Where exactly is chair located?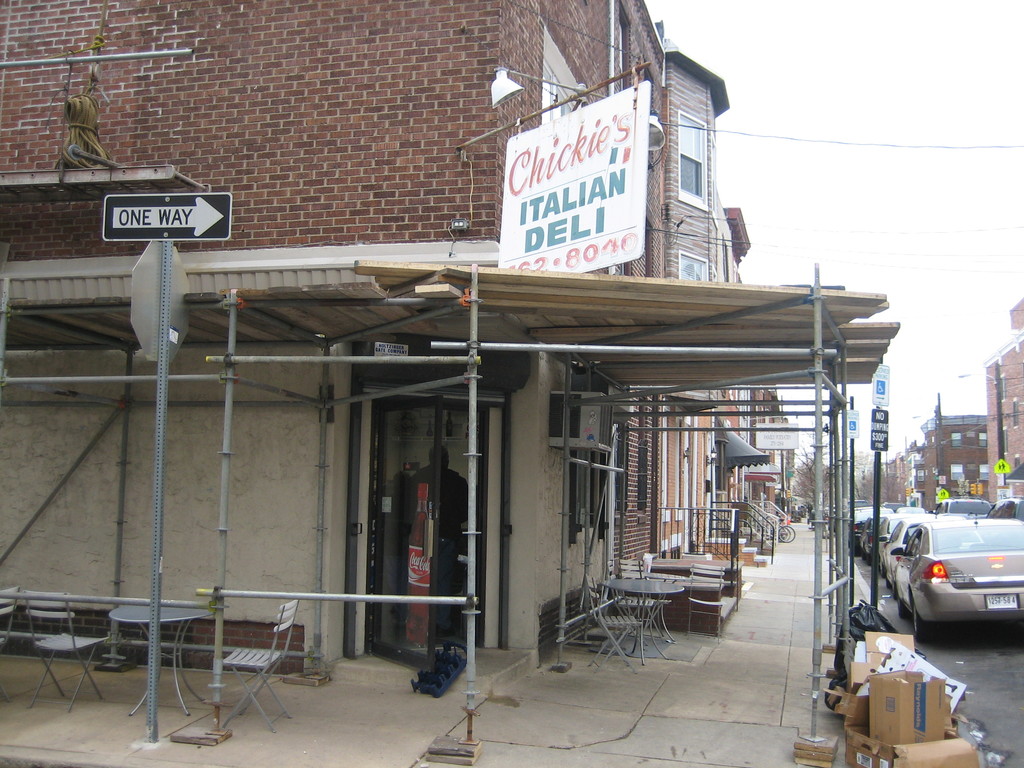
Its bounding box is (left=588, top=575, right=641, bottom=668).
